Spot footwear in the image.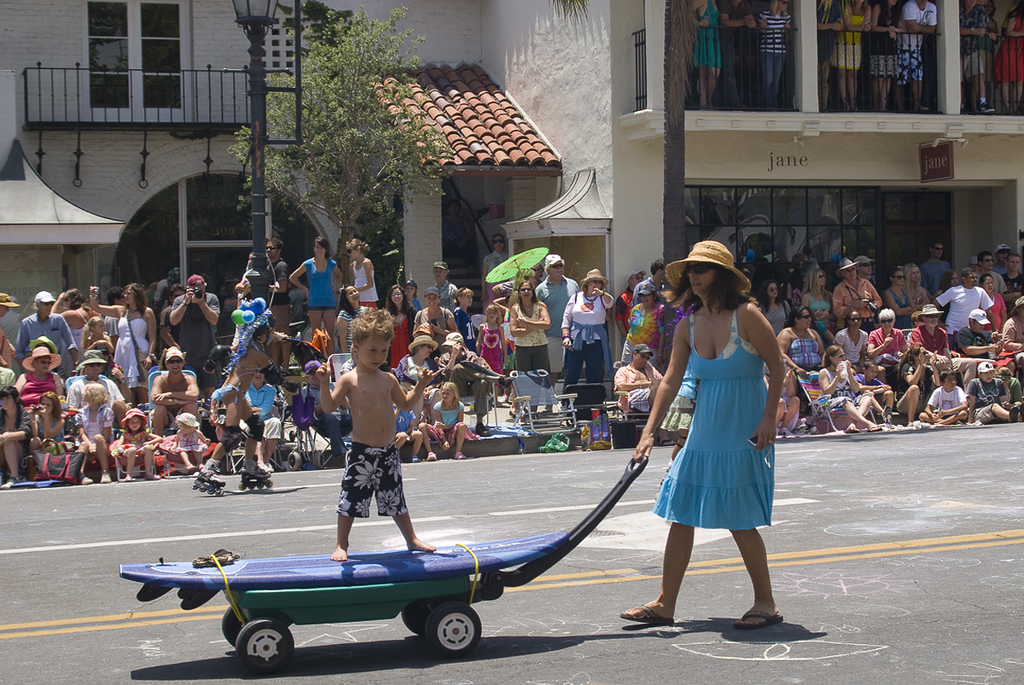
footwear found at [x1=1008, y1=403, x2=1023, y2=425].
